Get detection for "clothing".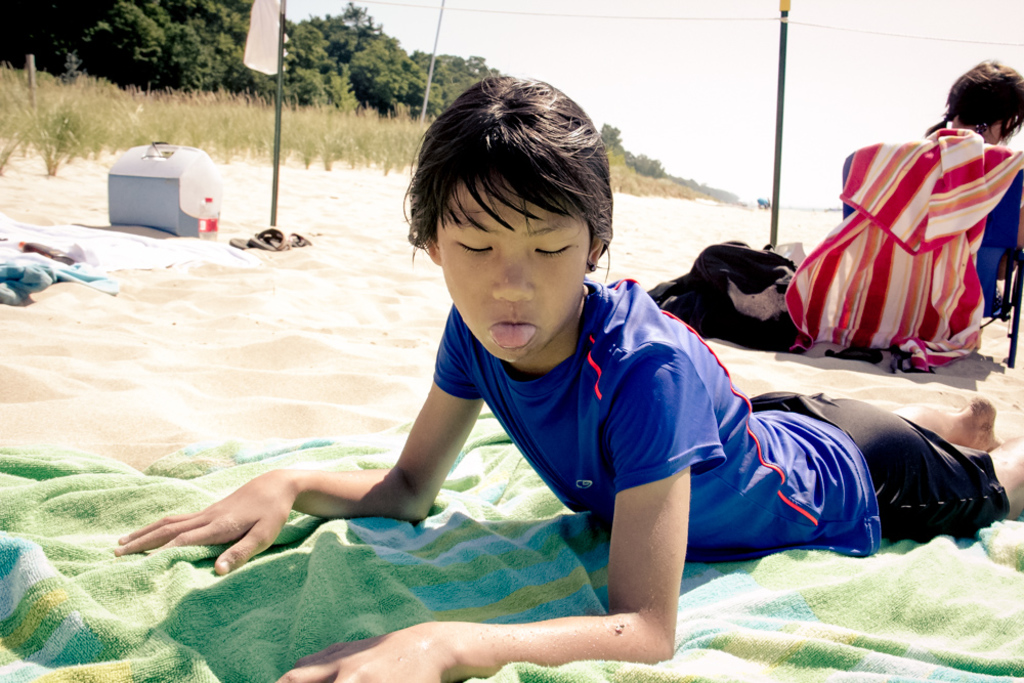
Detection: Rect(835, 134, 1016, 354).
